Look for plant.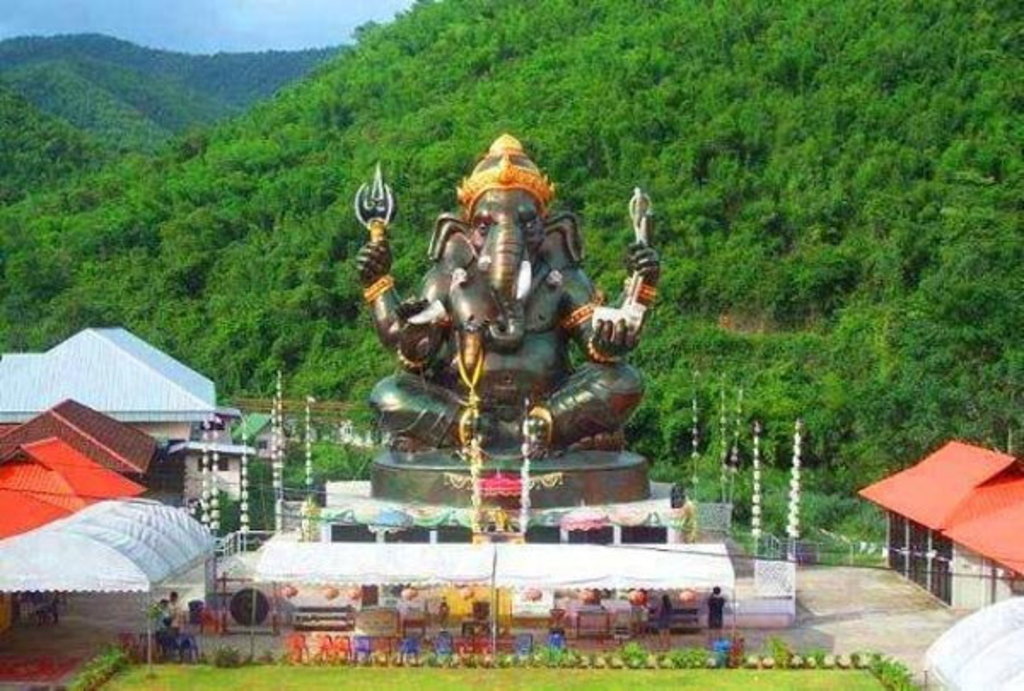
Found: [x1=532, y1=636, x2=565, y2=669].
